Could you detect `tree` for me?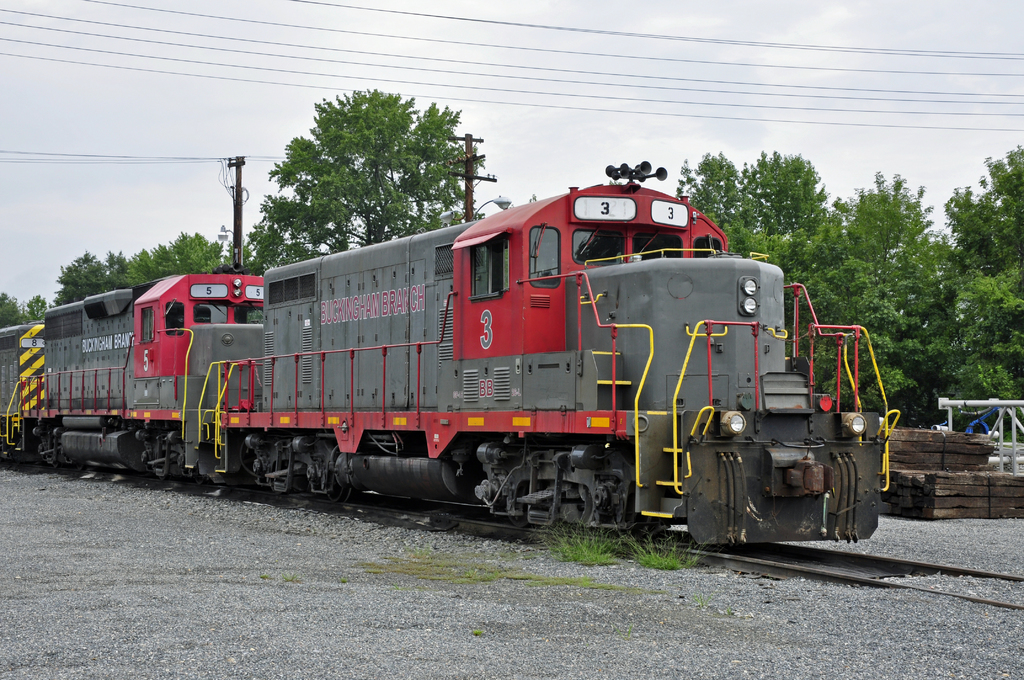
Detection result: <region>943, 142, 1023, 421</region>.
